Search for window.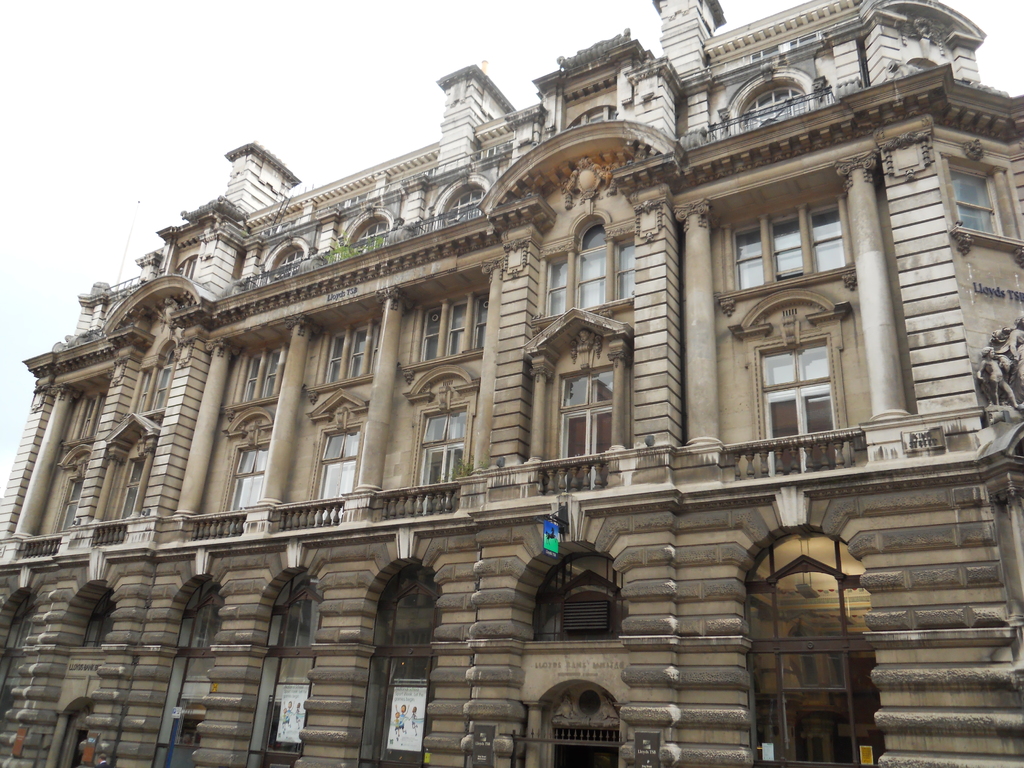
Found at <box>534,554,626,634</box>.
